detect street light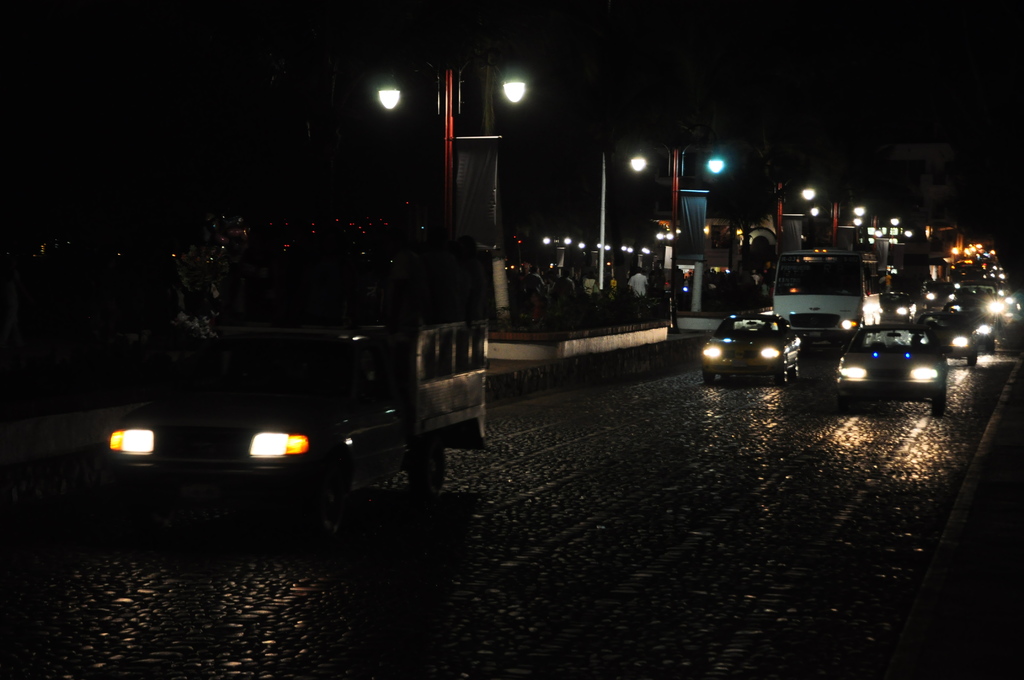
[x1=871, y1=225, x2=917, y2=274]
